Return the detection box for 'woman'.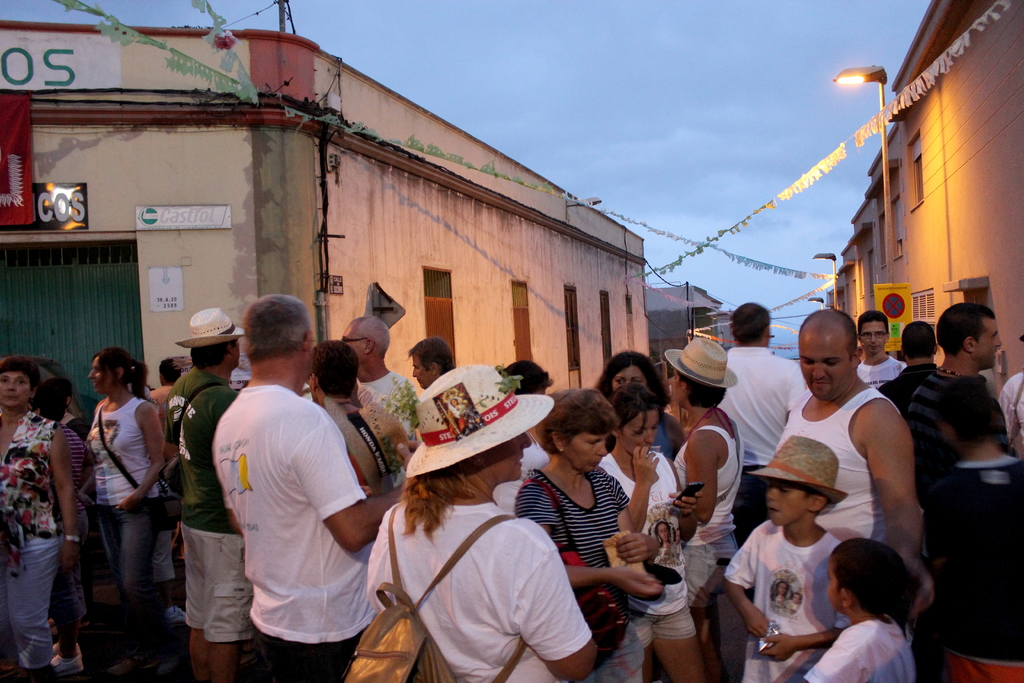
detection(86, 343, 167, 682).
